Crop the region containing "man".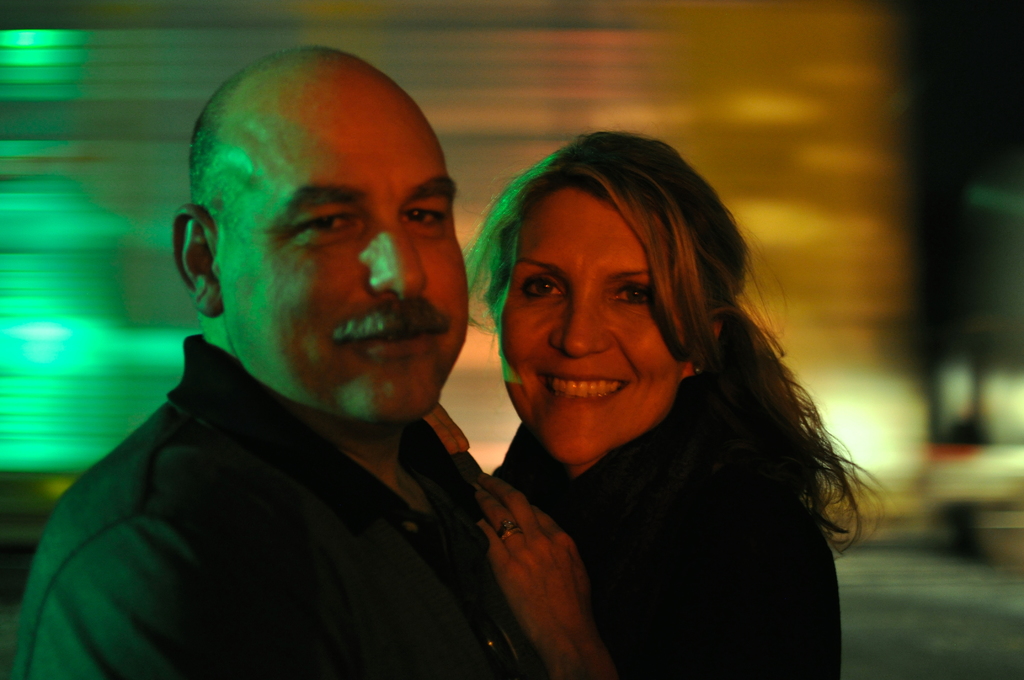
Crop region: region(13, 45, 546, 679).
